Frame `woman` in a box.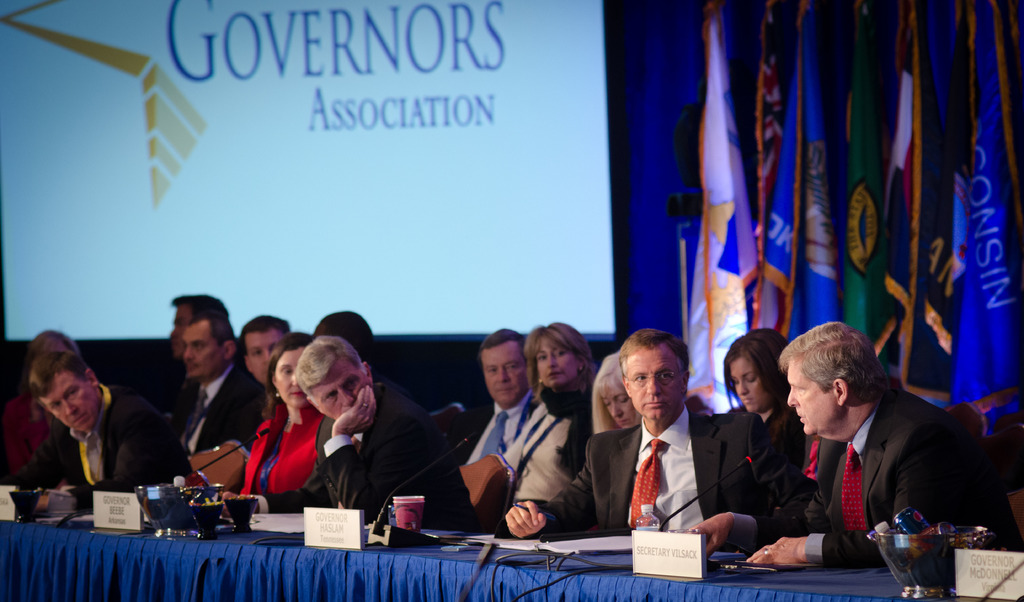
227:351:317:522.
